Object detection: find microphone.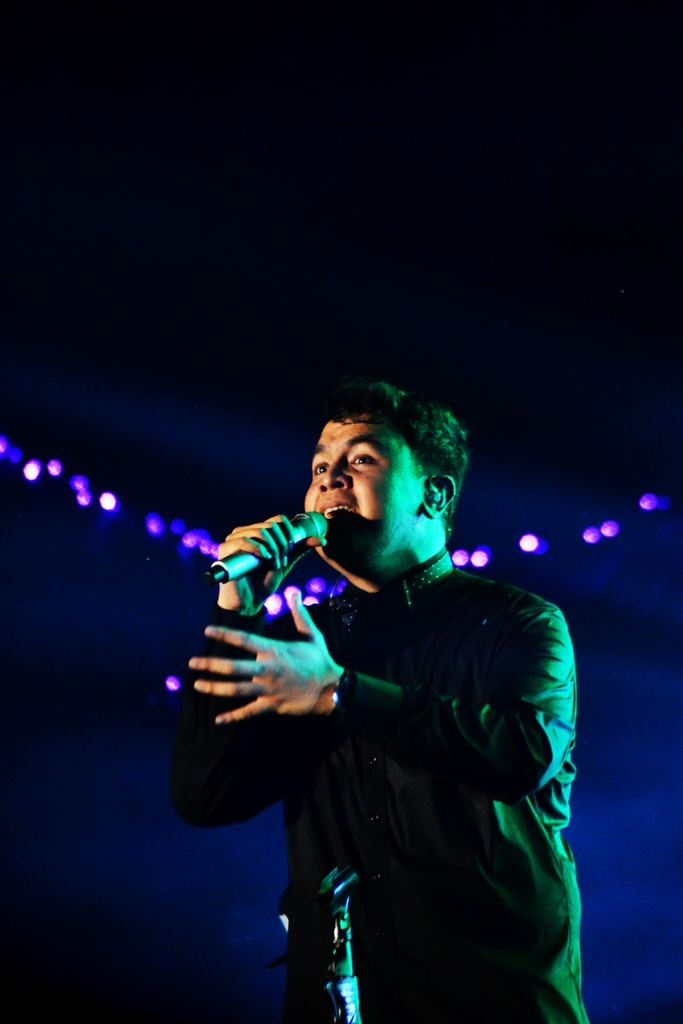
195 508 359 625.
